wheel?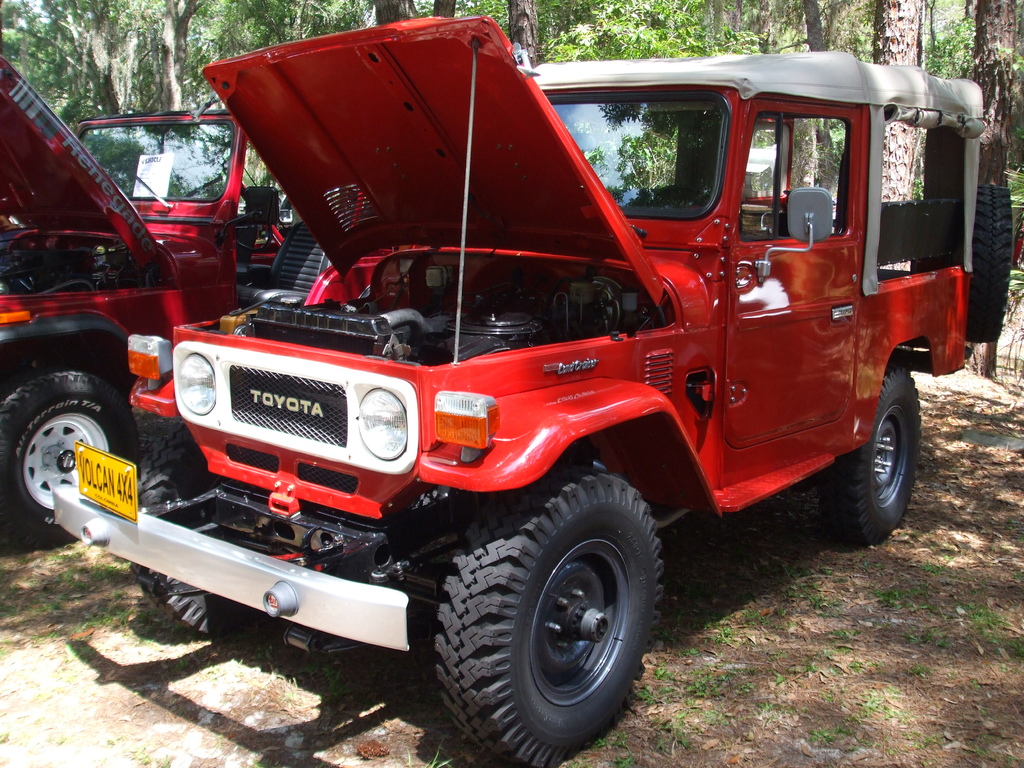
(left=0, top=366, right=140, bottom=542)
